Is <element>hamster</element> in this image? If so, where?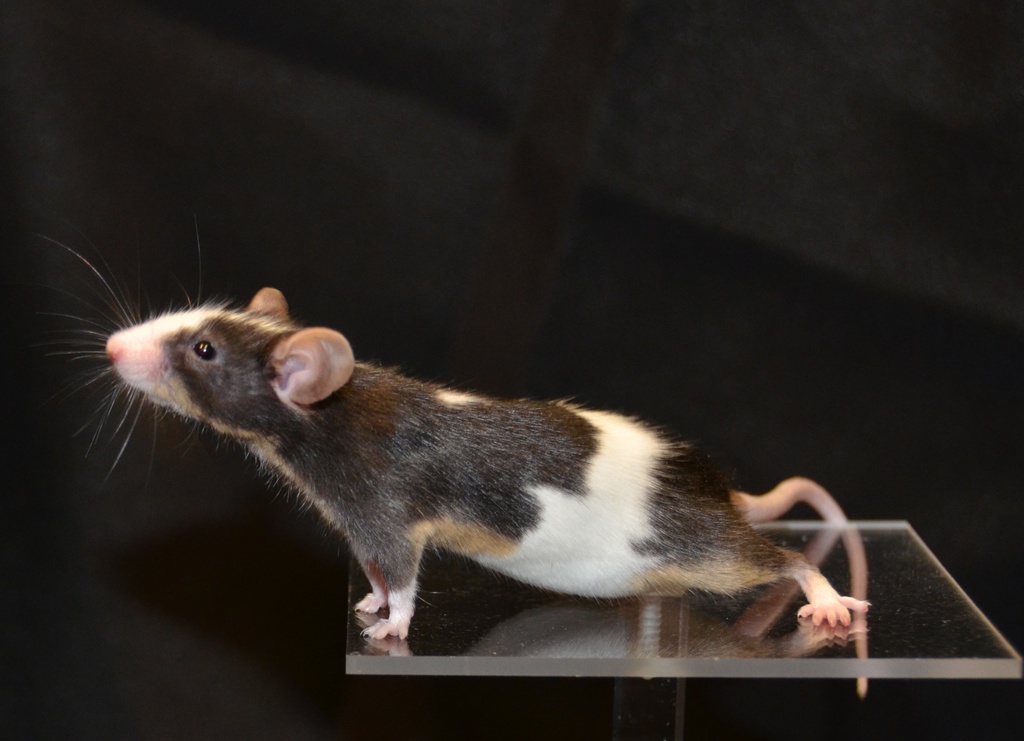
Yes, at <bbox>30, 215, 874, 697</bbox>.
